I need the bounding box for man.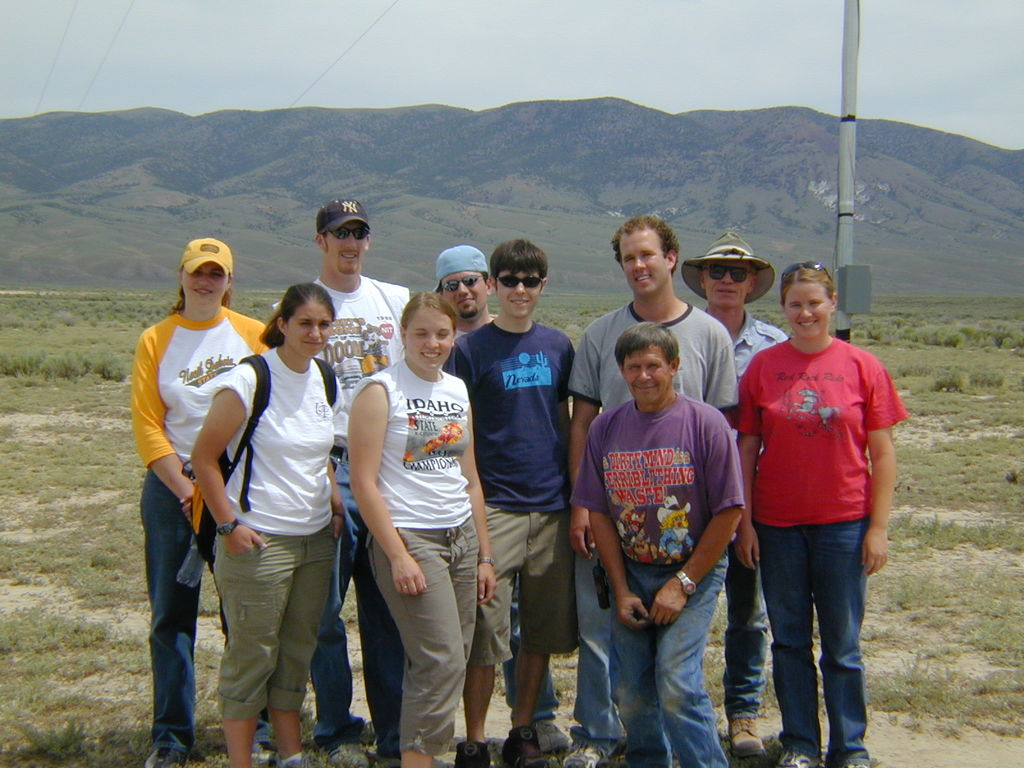
Here it is: x1=276 y1=188 x2=433 y2=745.
